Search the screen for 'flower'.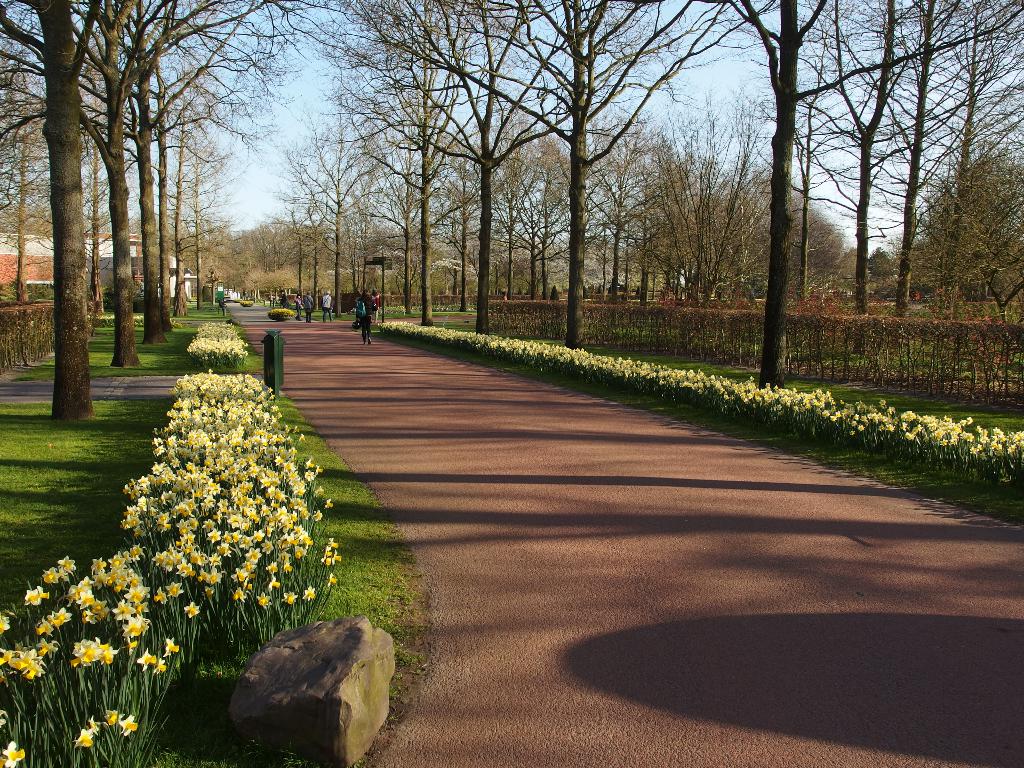
Found at select_region(2, 740, 24, 767).
